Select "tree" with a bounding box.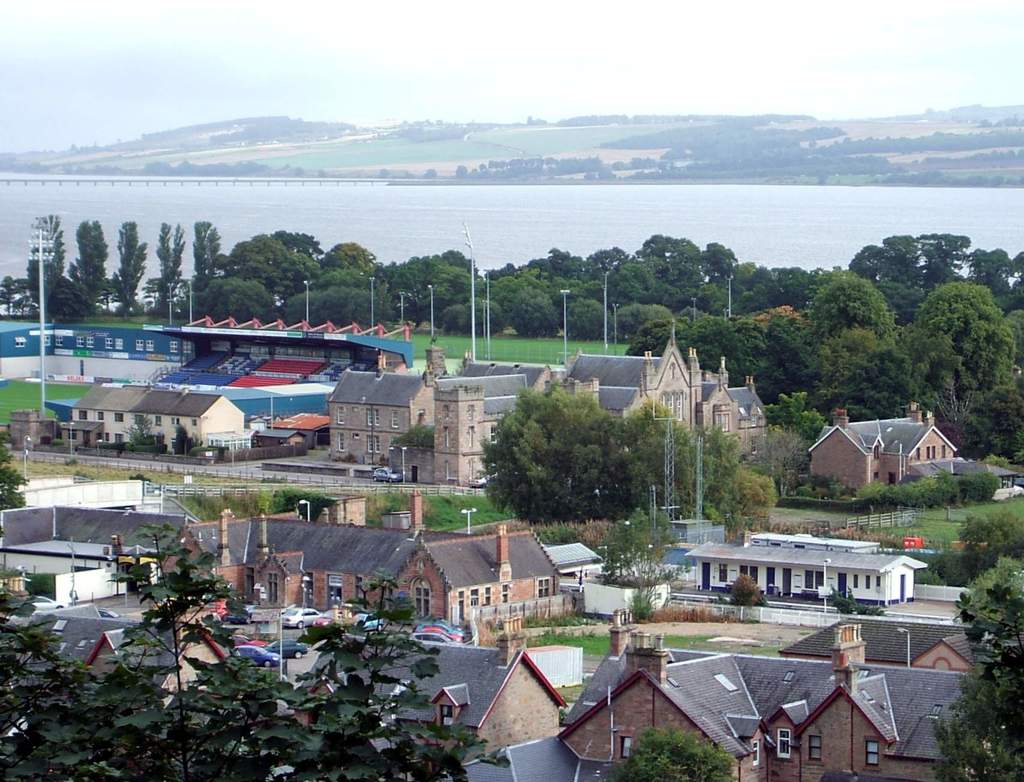
select_region(939, 515, 1023, 585).
